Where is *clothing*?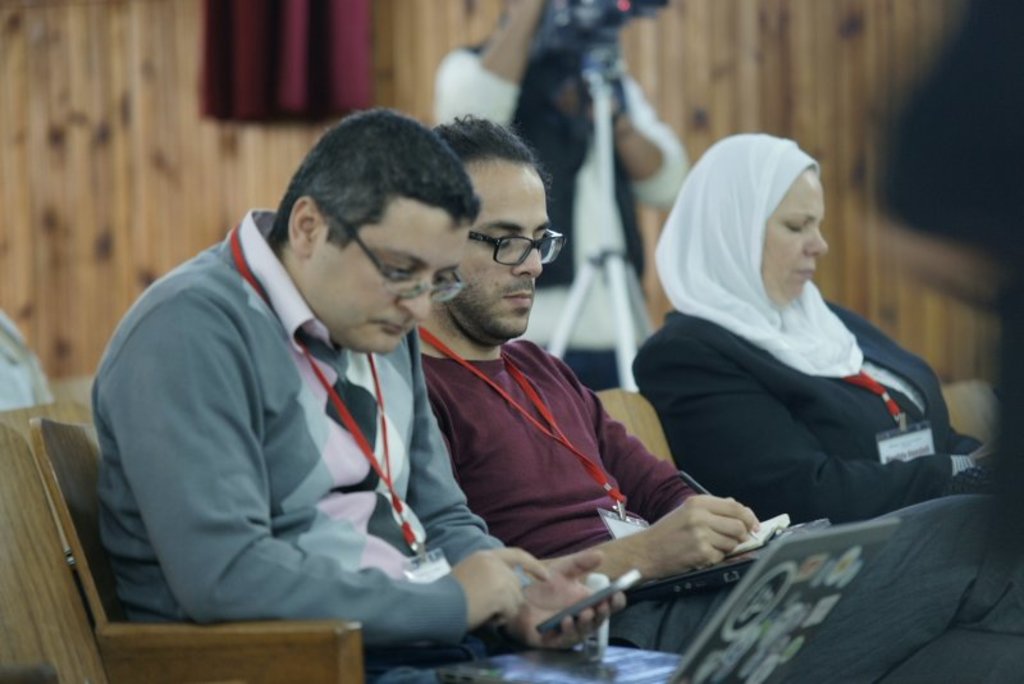
box=[422, 336, 1023, 683].
